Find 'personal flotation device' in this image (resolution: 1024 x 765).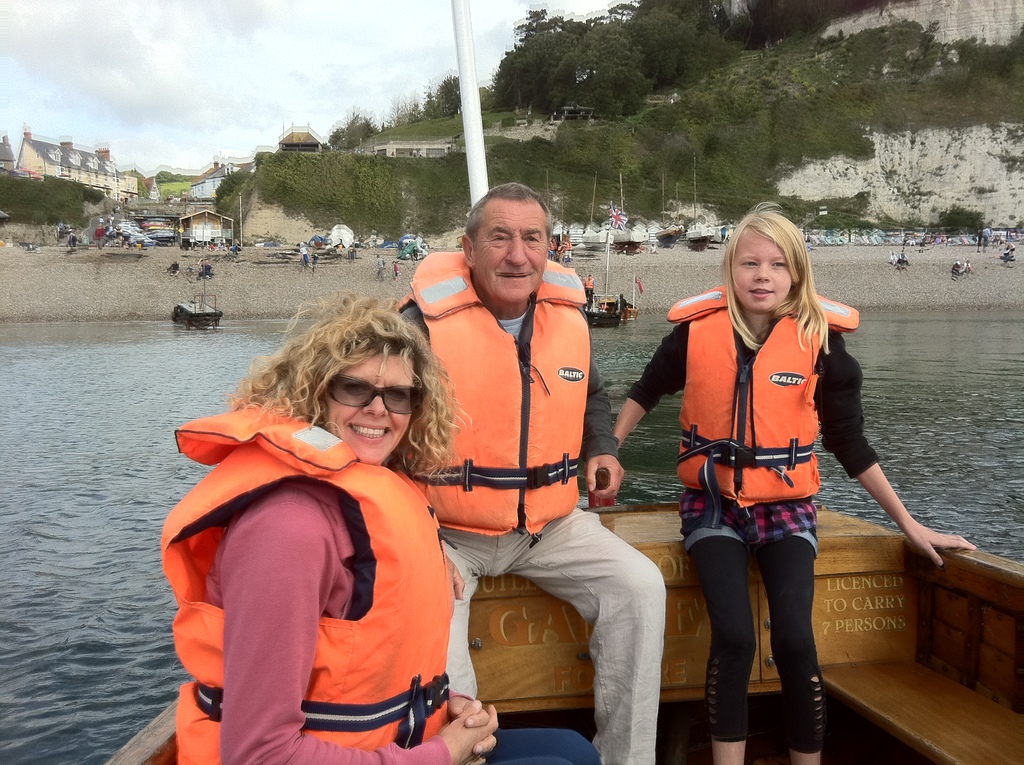
box=[401, 246, 590, 551].
